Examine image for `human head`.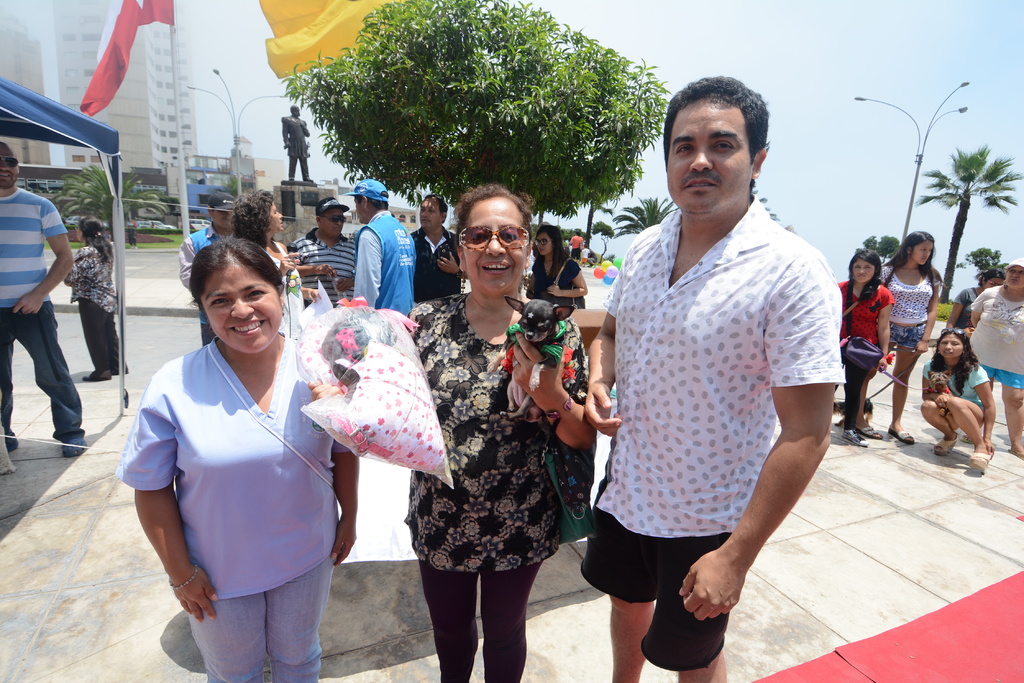
Examination result: l=900, t=228, r=939, b=269.
